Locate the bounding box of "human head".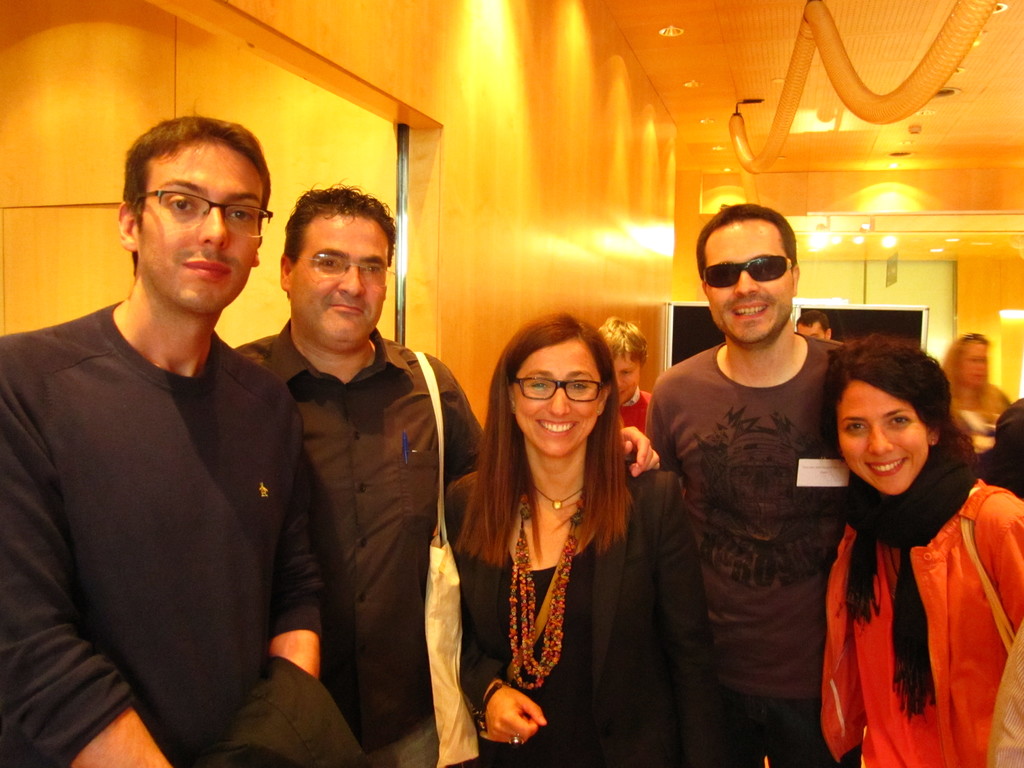
Bounding box: (592,315,646,408).
